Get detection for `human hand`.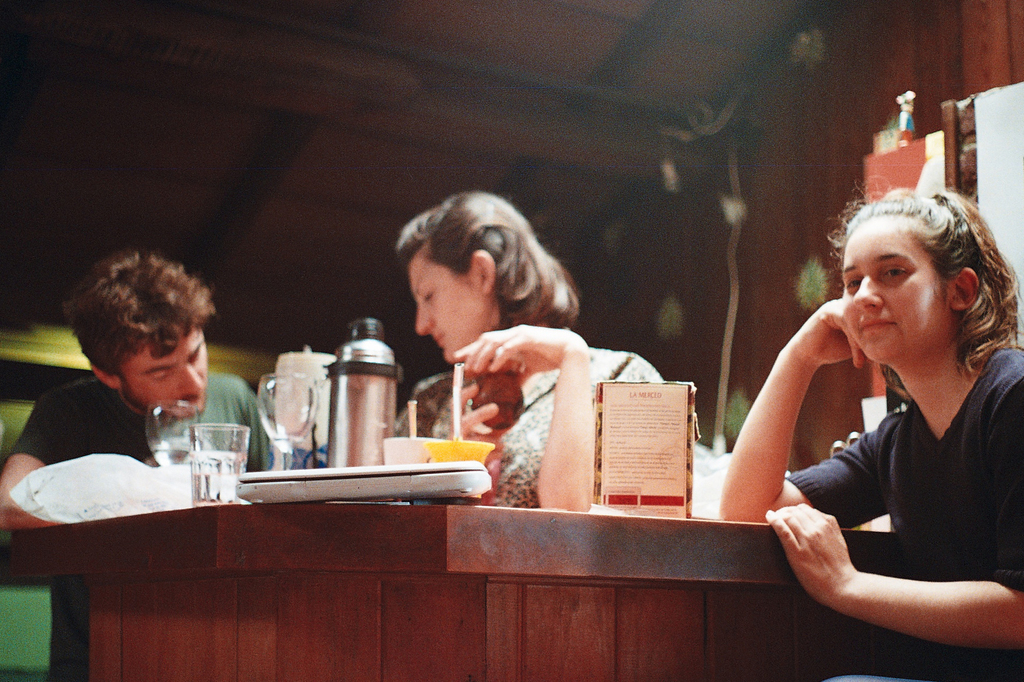
Detection: locate(452, 327, 666, 512).
